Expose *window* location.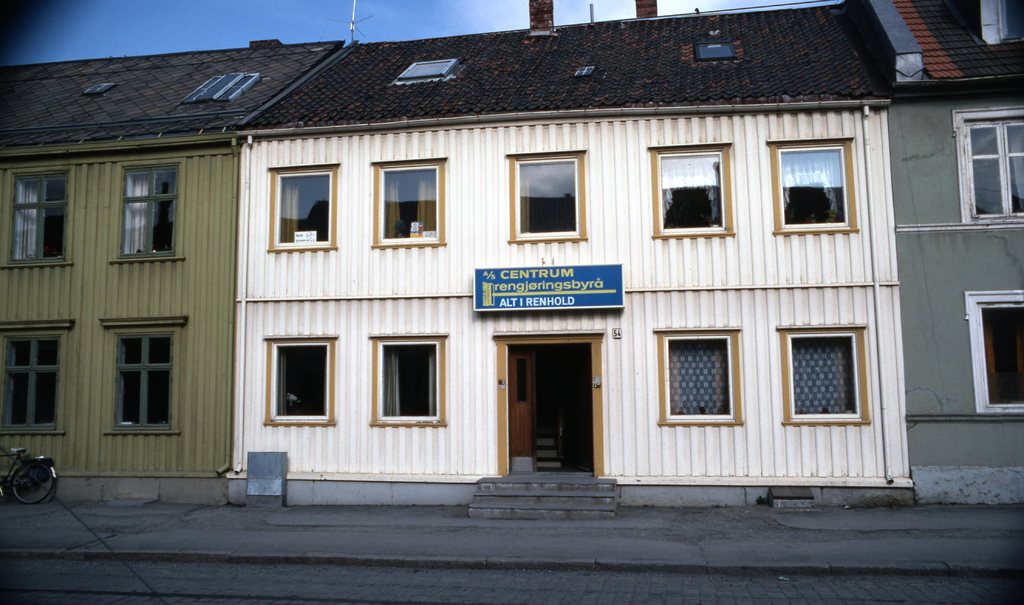
Exposed at (525,27,557,39).
